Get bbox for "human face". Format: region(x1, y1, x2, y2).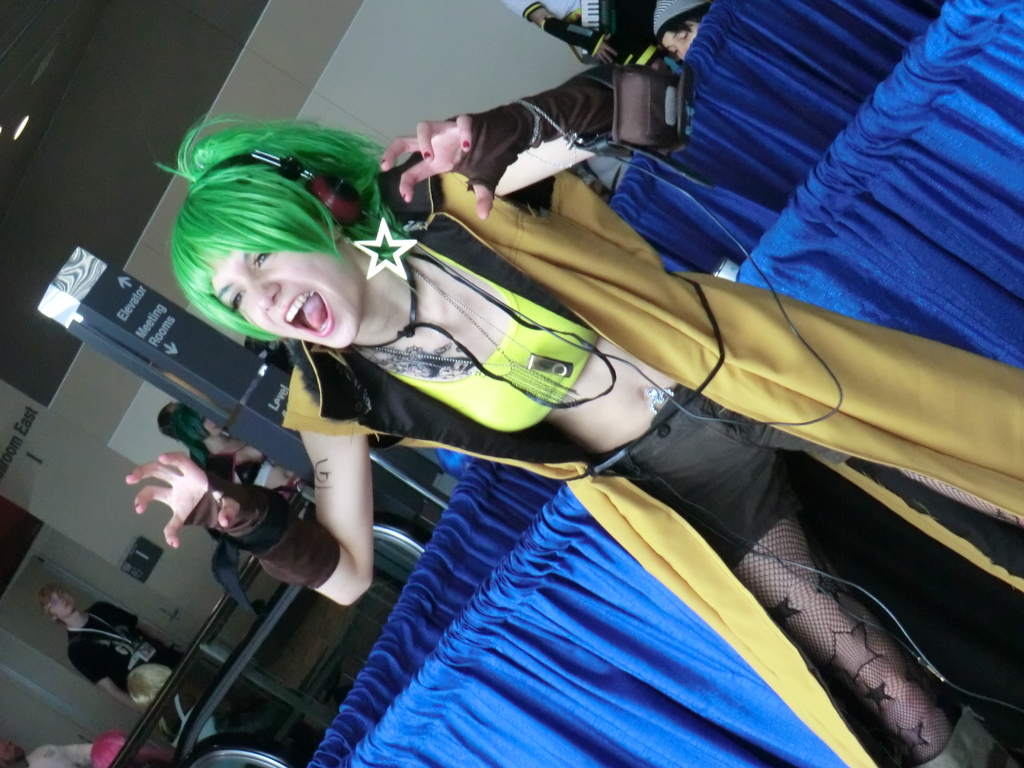
region(51, 590, 74, 614).
